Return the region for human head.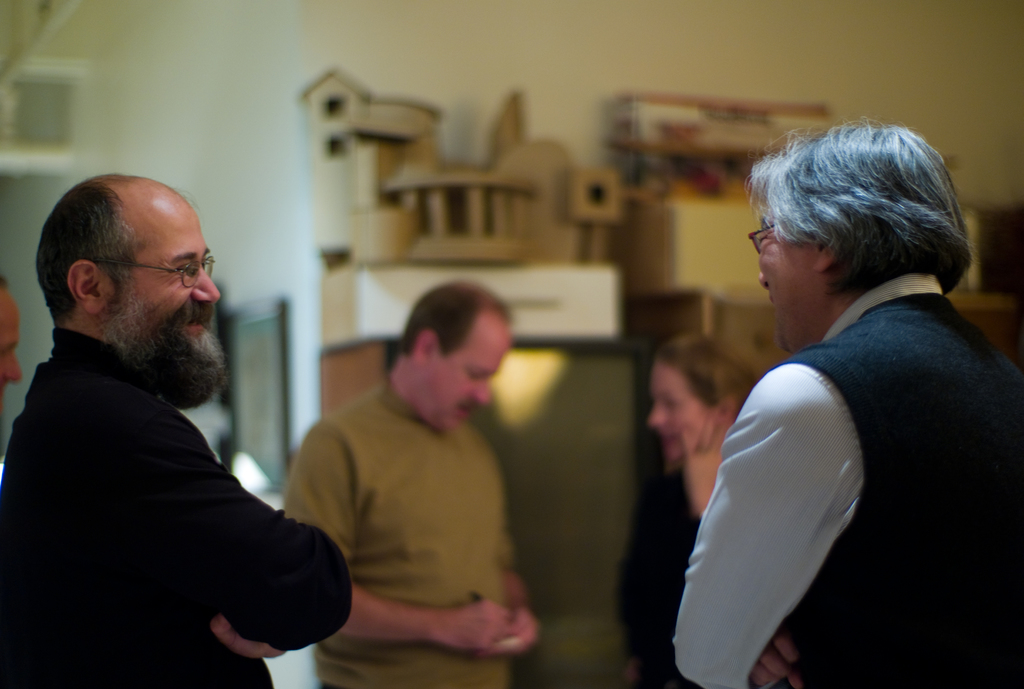
759,122,974,360.
